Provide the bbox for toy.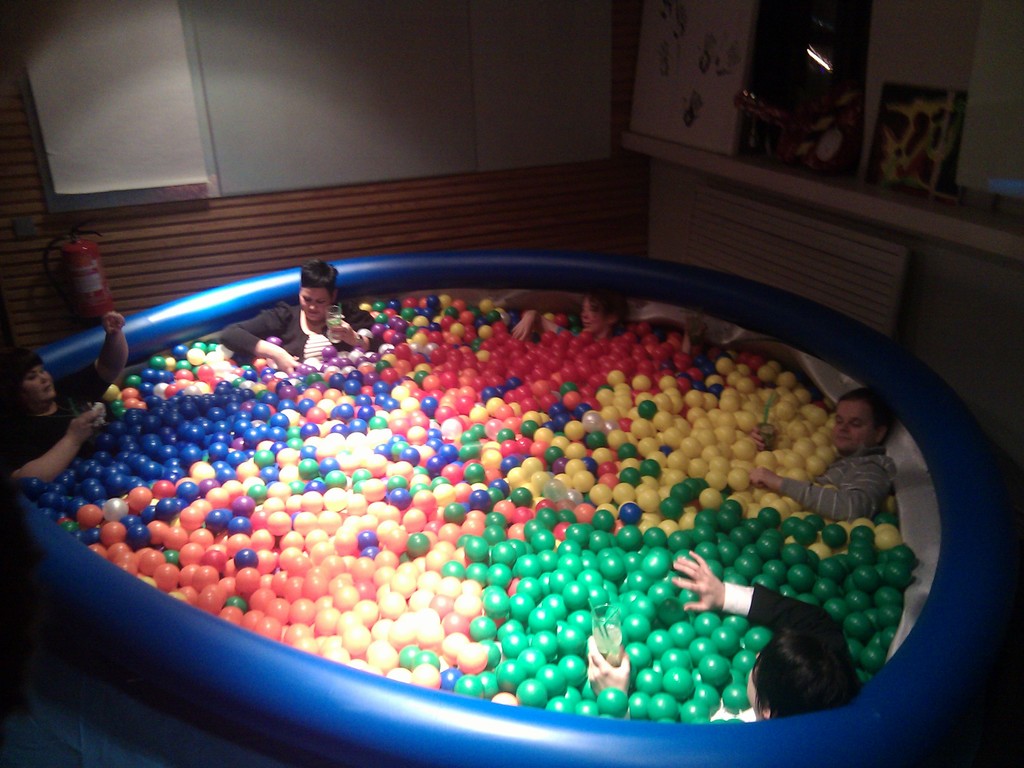
[left=467, top=615, right=494, bottom=640].
